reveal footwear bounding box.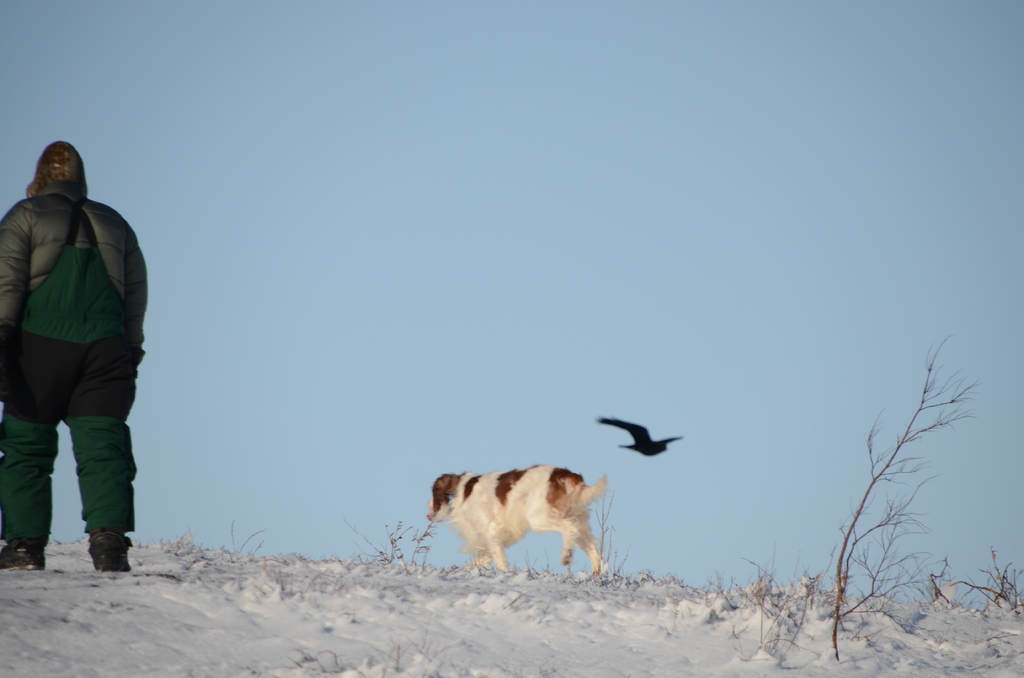
Revealed: Rect(0, 537, 44, 571).
